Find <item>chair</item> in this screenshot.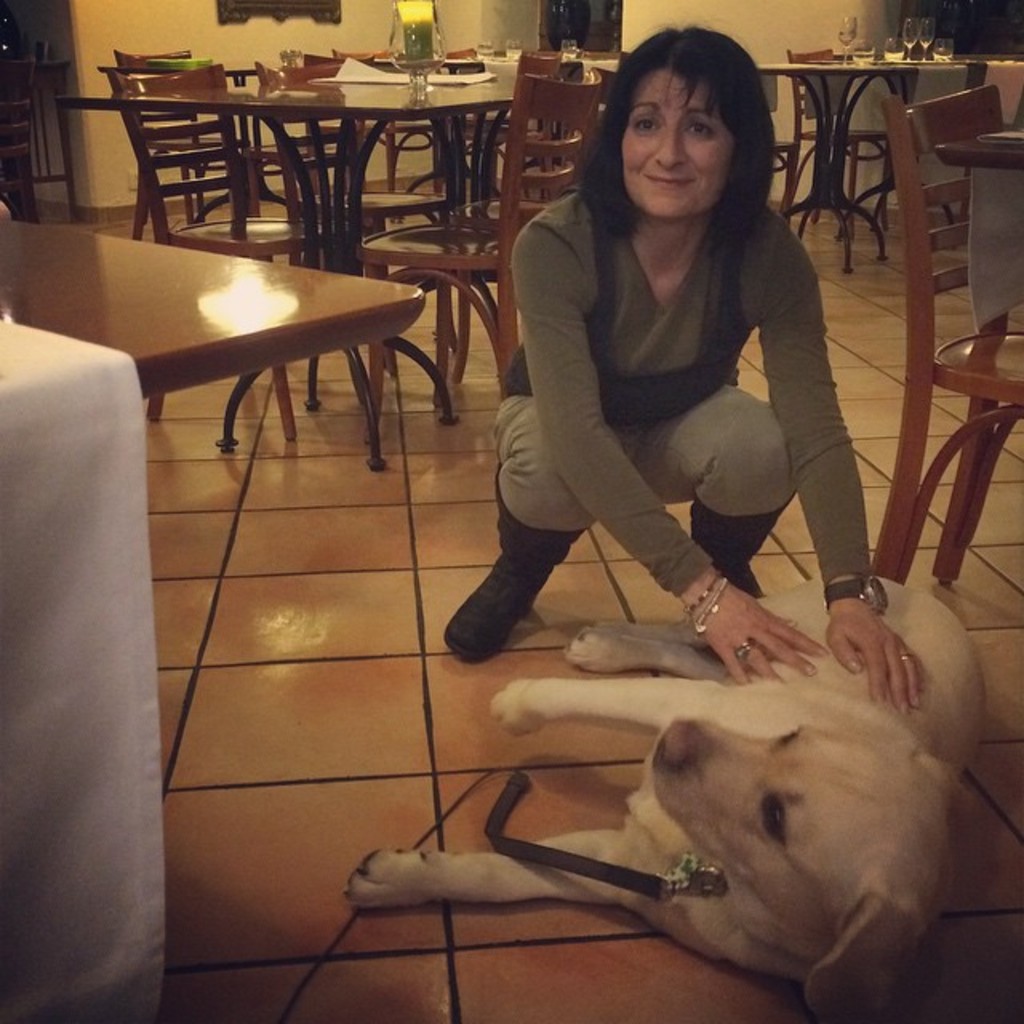
The bounding box for <item>chair</item> is (360, 72, 603, 432).
